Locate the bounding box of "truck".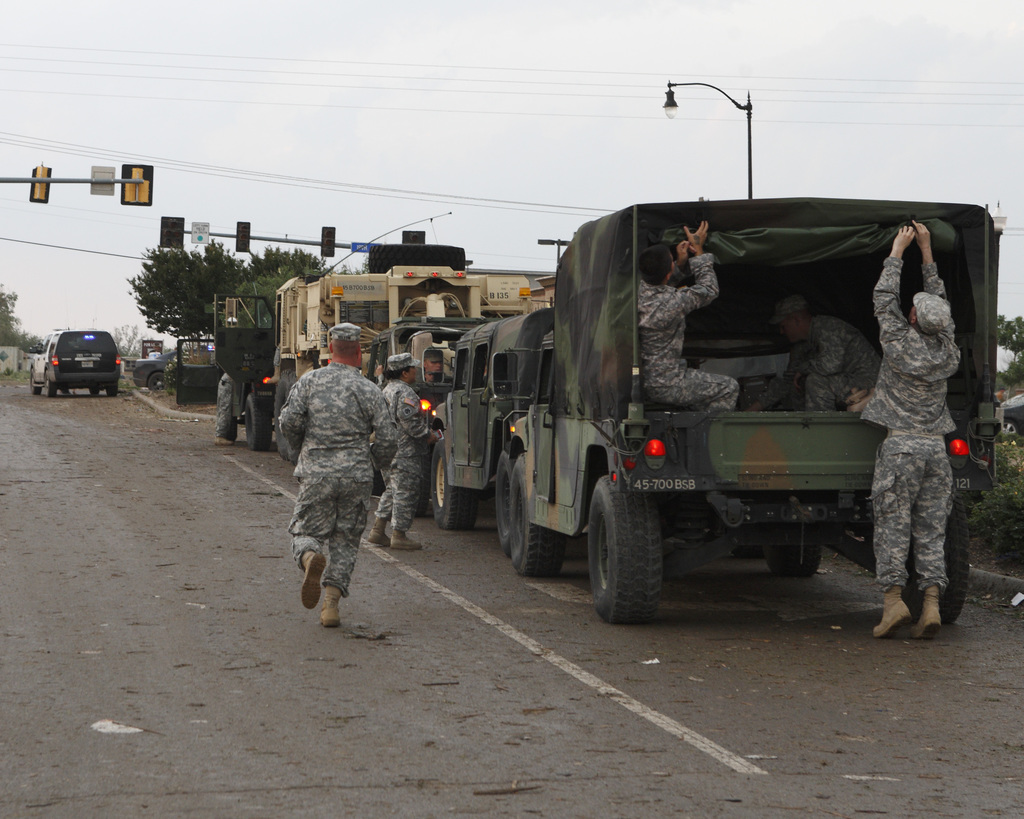
Bounding box: (272, 262, 525, 505).
